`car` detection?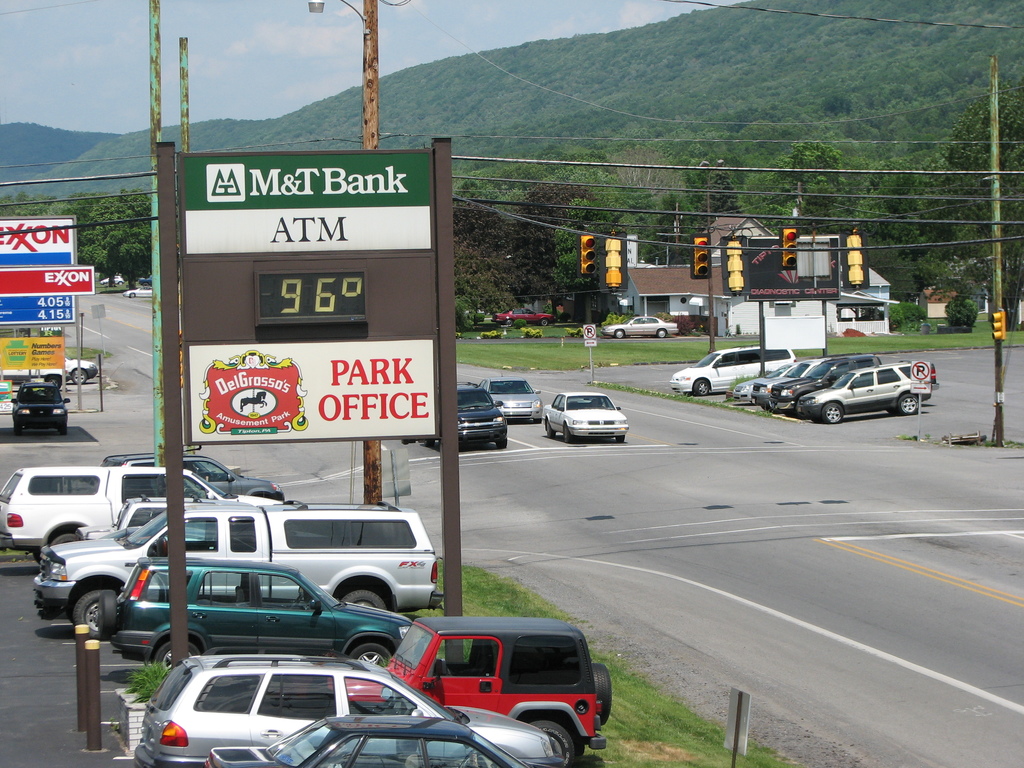
[549,389,620,441]
